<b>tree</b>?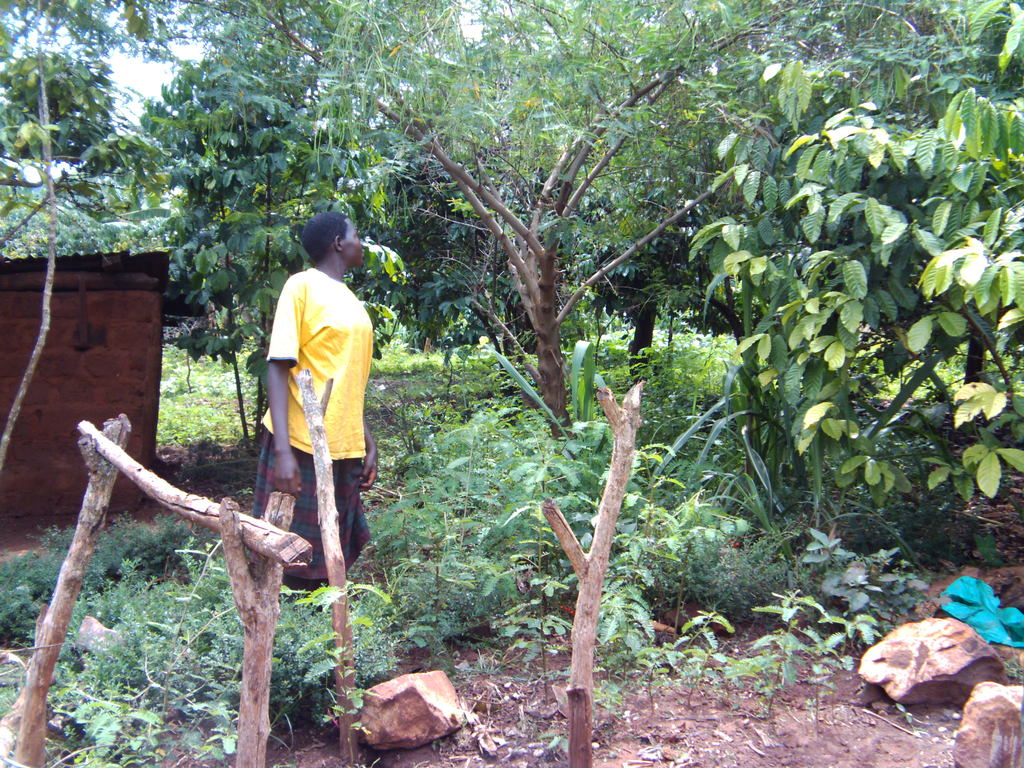
x1=160 y1=0 x2=900 y2=442
